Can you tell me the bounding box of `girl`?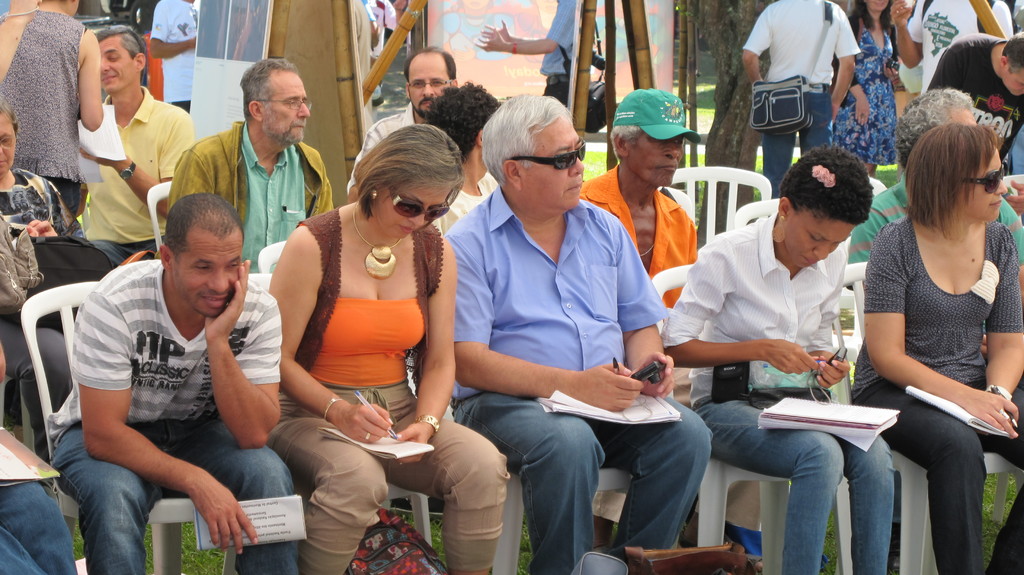
detection(834, 2, 897, 175).
